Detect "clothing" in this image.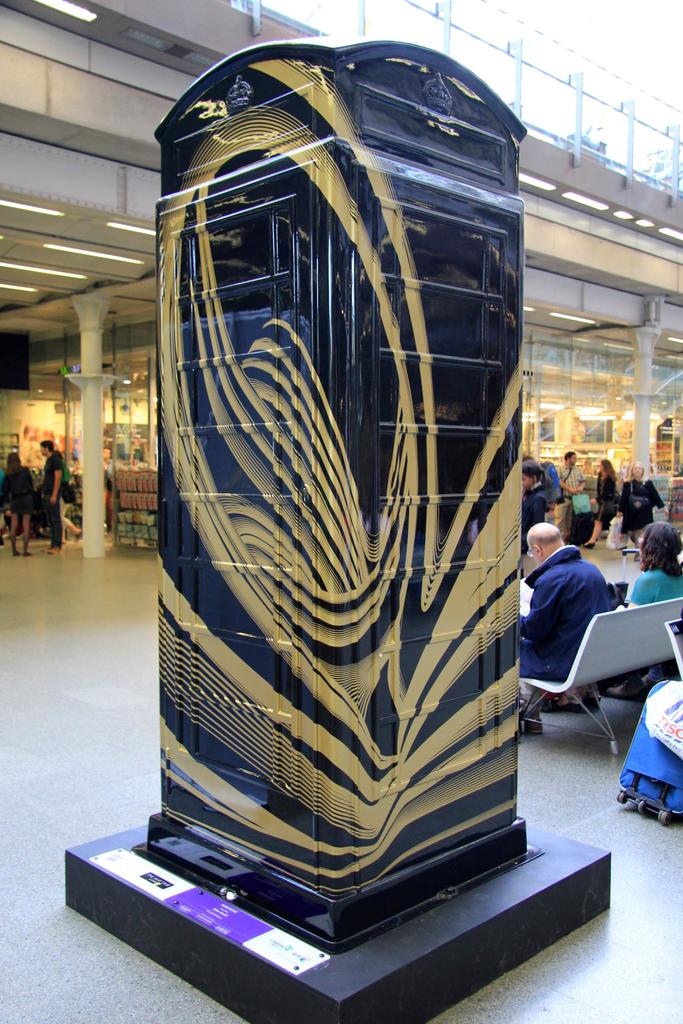
Detection: rect(629, 566, 682, 608).
